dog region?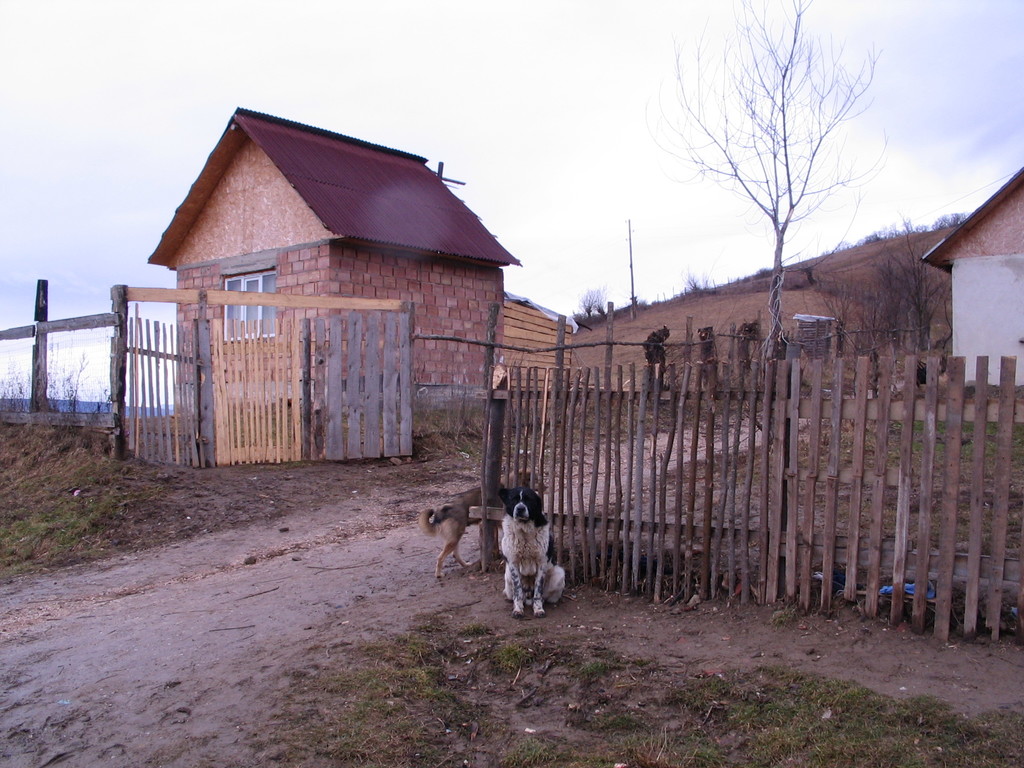
locate(419, 472, 554, 577)
